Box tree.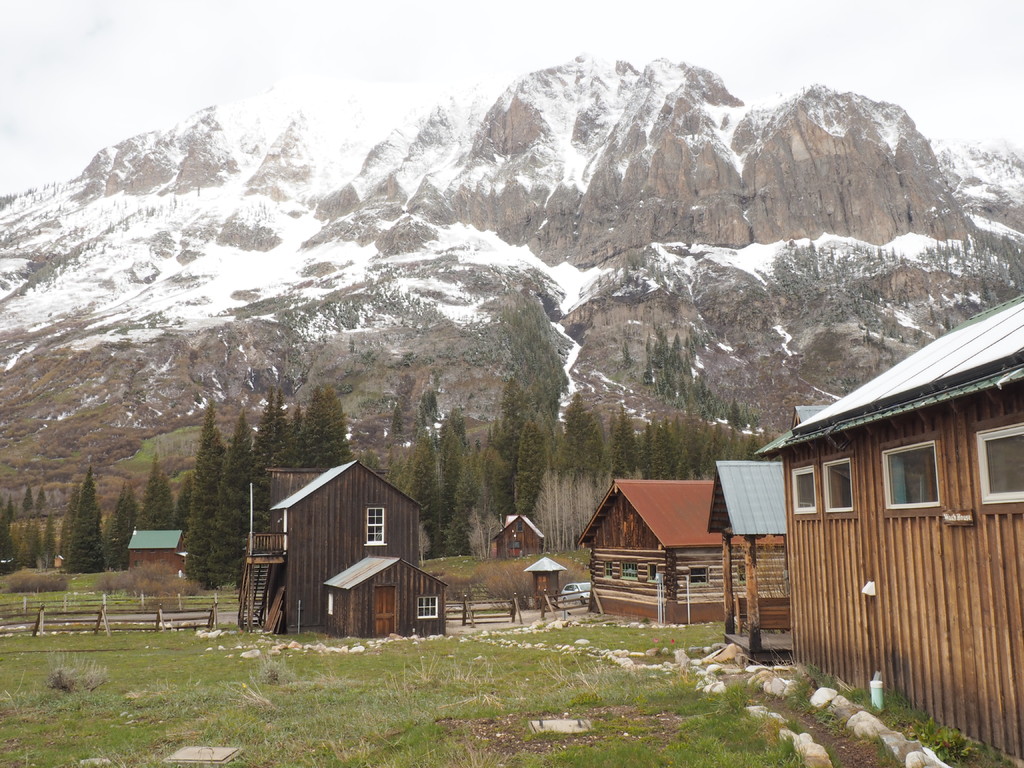
left=22, top=484, right=37, bottom=511.
